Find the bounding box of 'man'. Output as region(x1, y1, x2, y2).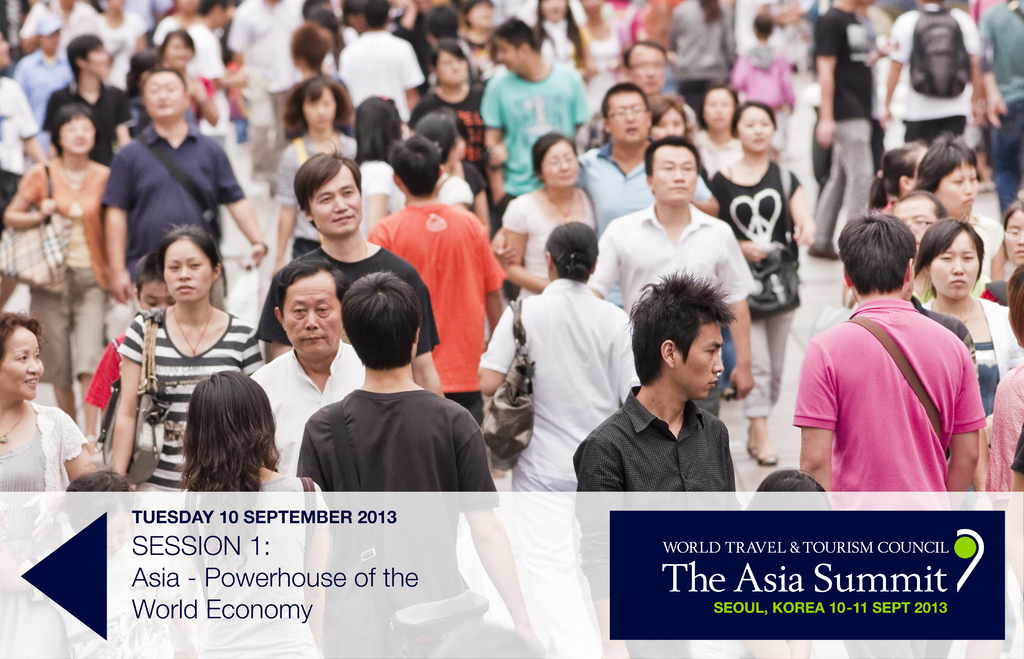
region(0, 31, 45, 231).
